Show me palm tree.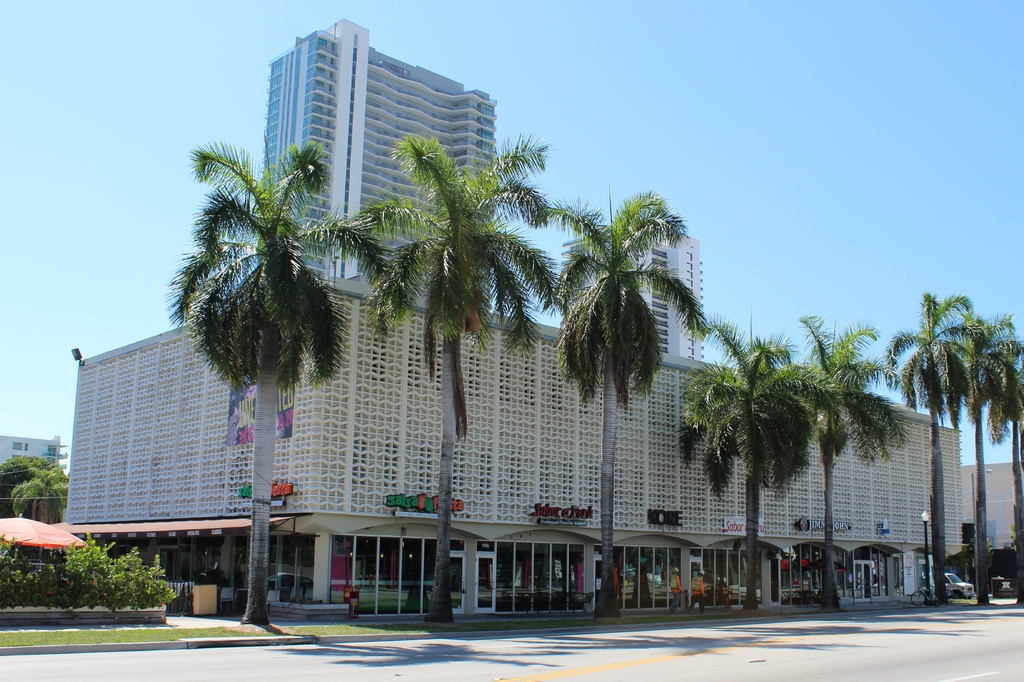
palm tree is here: pyautogui.locateOnScreen(330, 125, 552, 629).
